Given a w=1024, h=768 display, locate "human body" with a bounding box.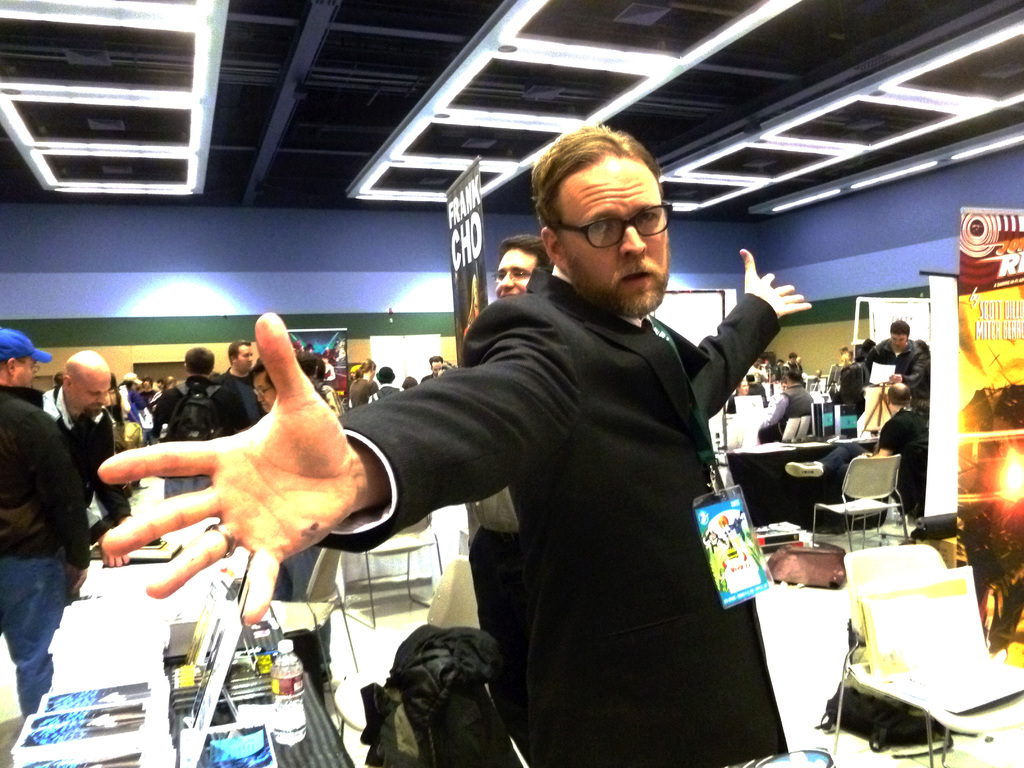
Located: 44 351 133 568.
